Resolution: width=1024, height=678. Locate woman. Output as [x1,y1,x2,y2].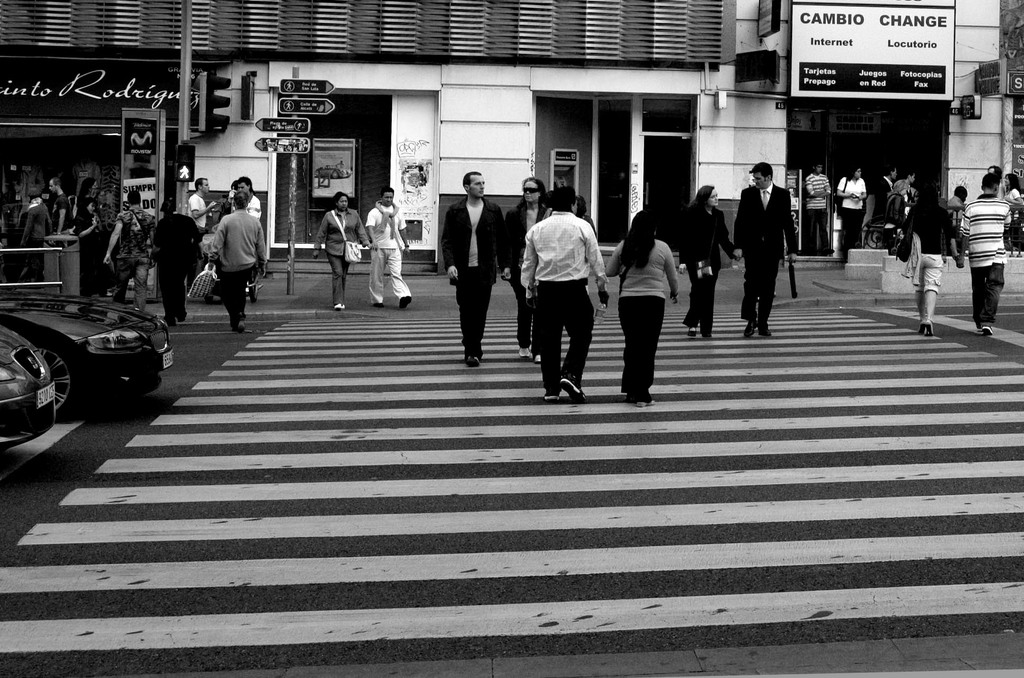
[1001,175,1023,245].
